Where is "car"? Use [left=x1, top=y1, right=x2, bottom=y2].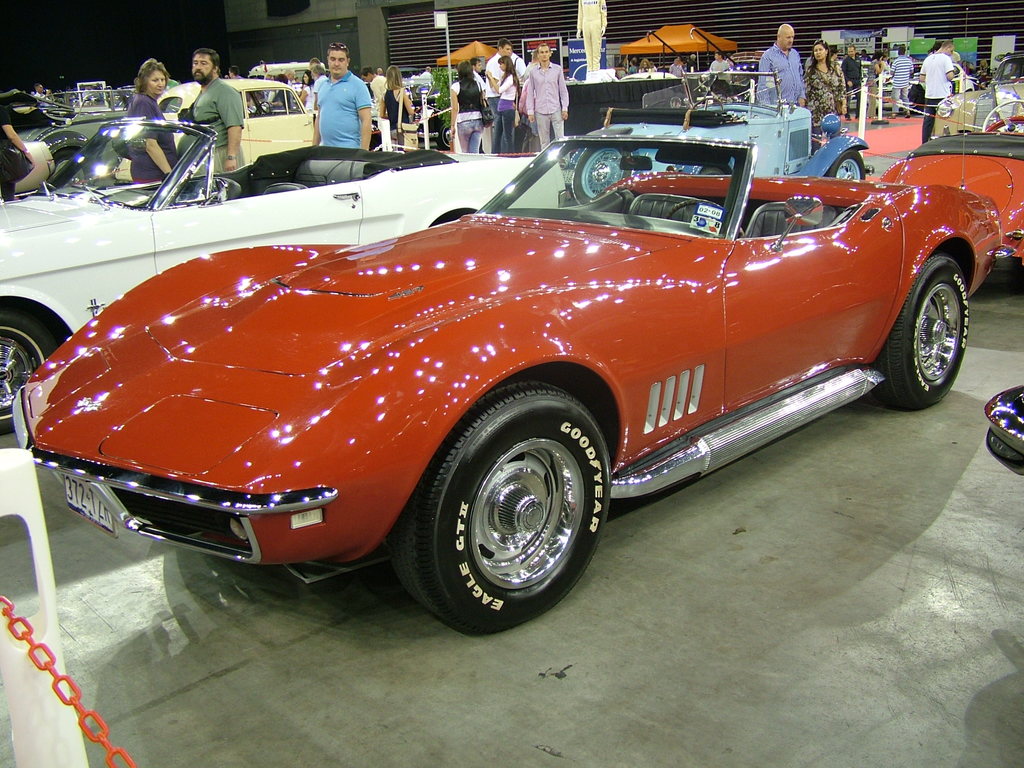
[left=1, top=120, right=566, bottom=435].
